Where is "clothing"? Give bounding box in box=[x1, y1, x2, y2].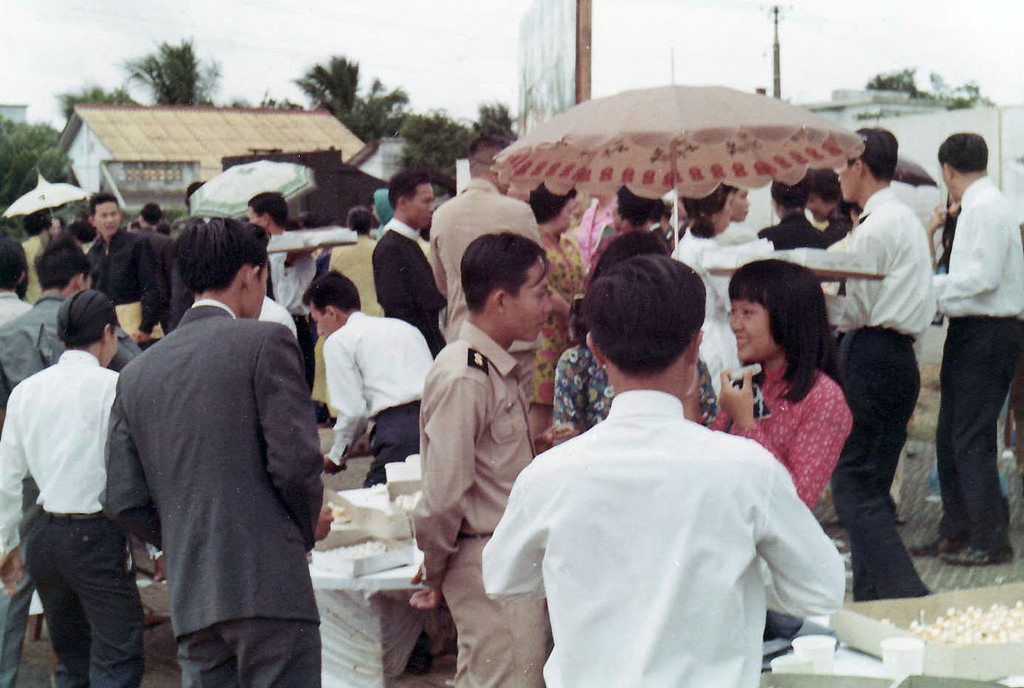
box=[120, 215, 162, 236].
